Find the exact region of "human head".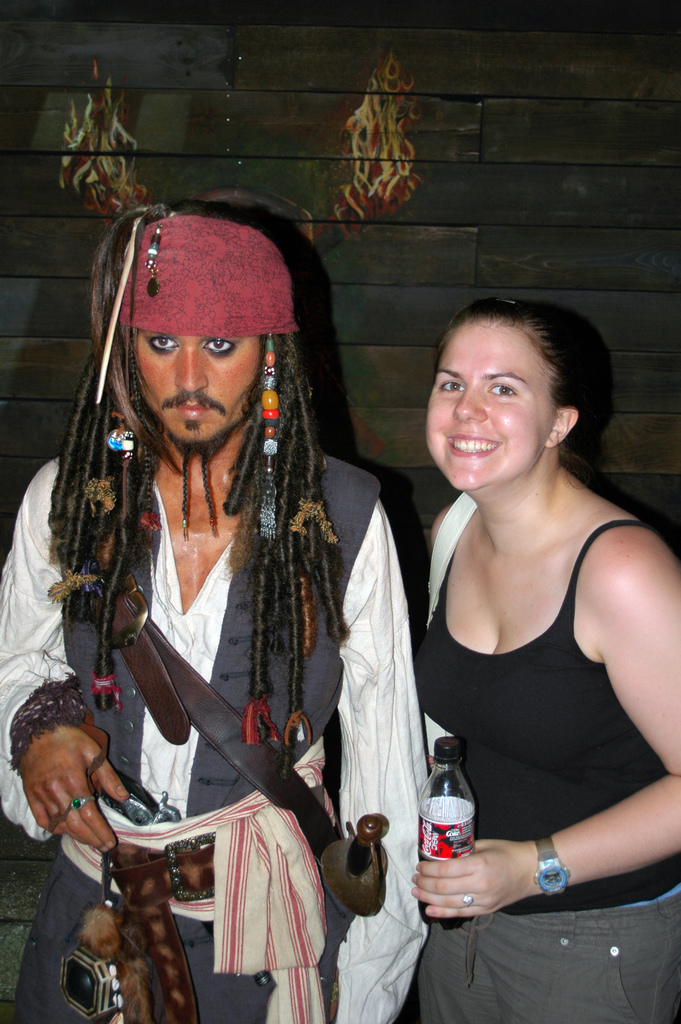
Exact region: (x1=77, y1=202, x2=320, y2=460).
